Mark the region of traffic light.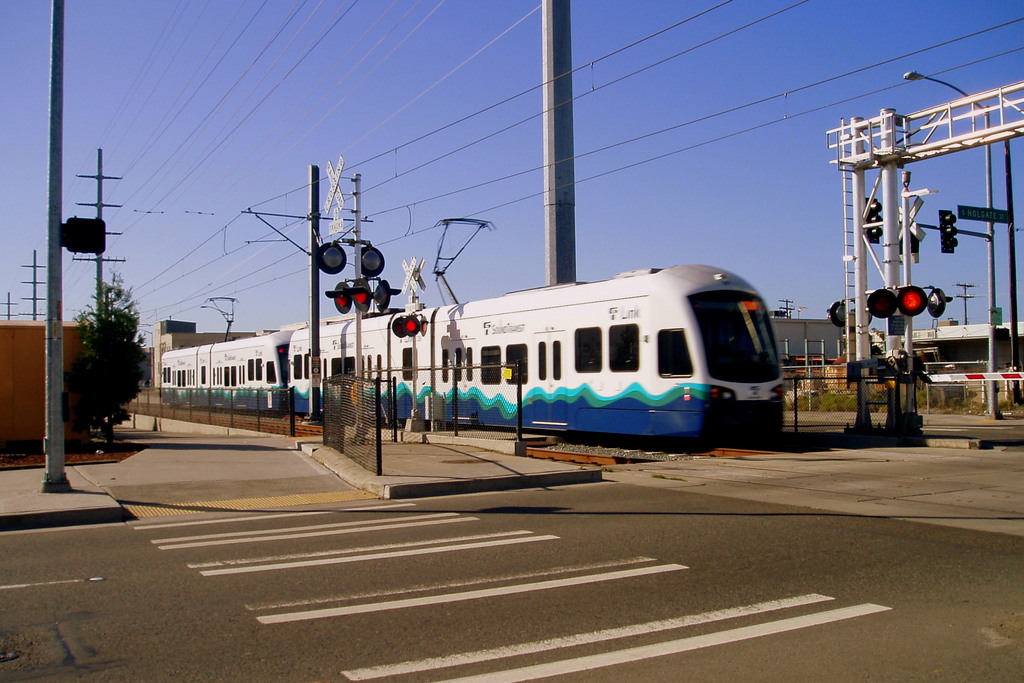
Region: locate(350, 278, 372, 313).
